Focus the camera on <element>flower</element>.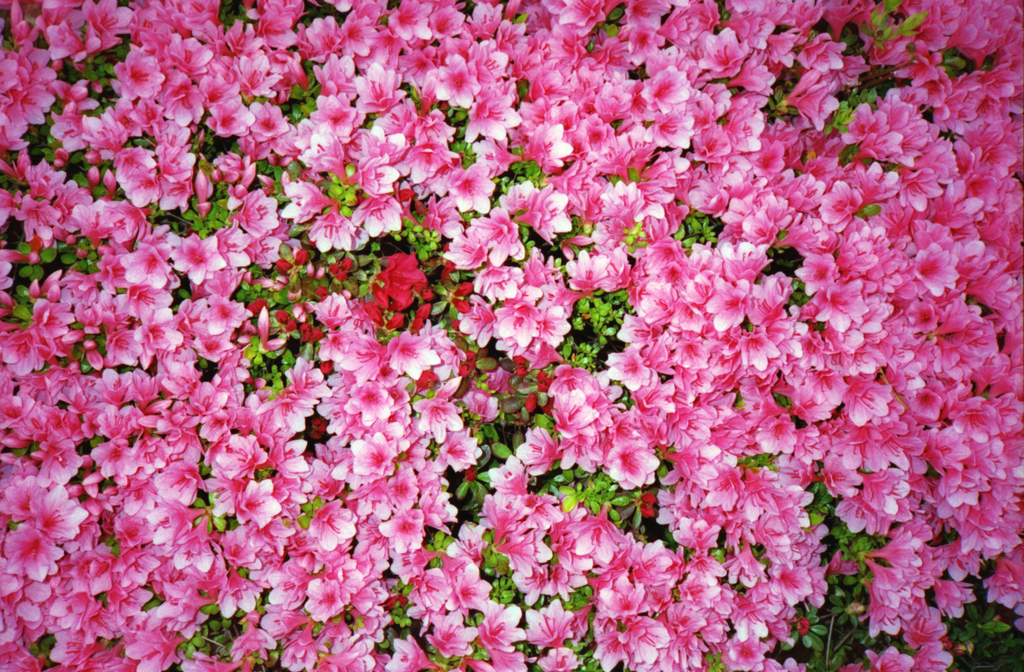
Focus region: 550, 397, 598, 430.
